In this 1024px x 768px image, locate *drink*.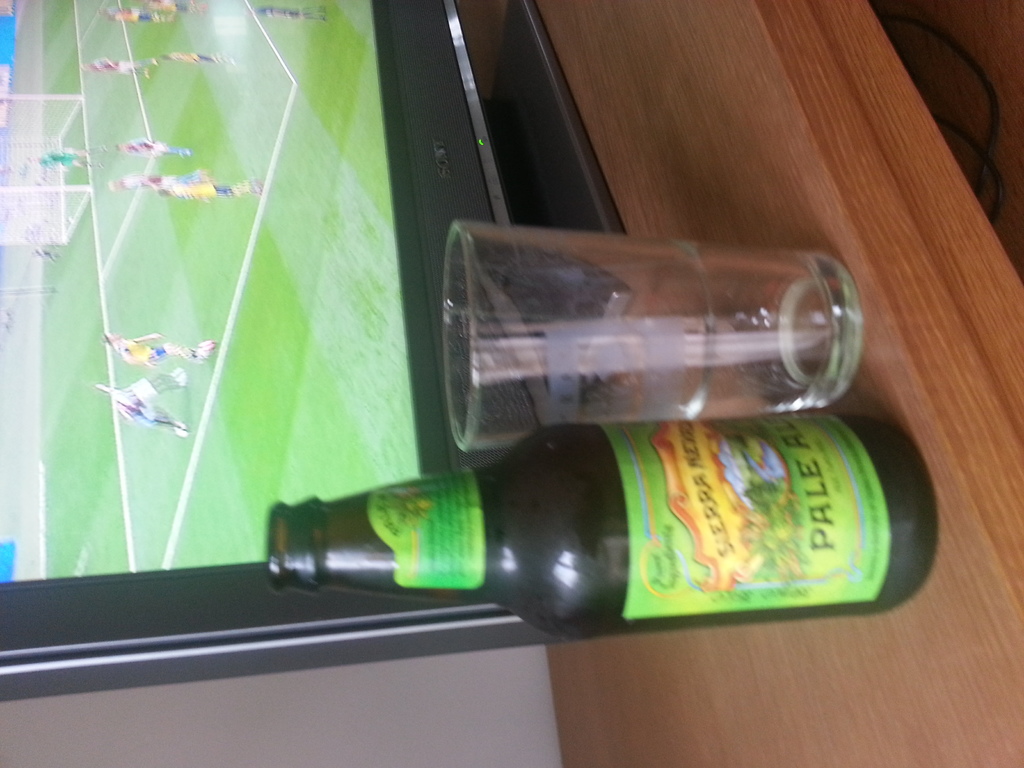
Bounding box: (x1=301, y1=420, x2=922, y2=642).
